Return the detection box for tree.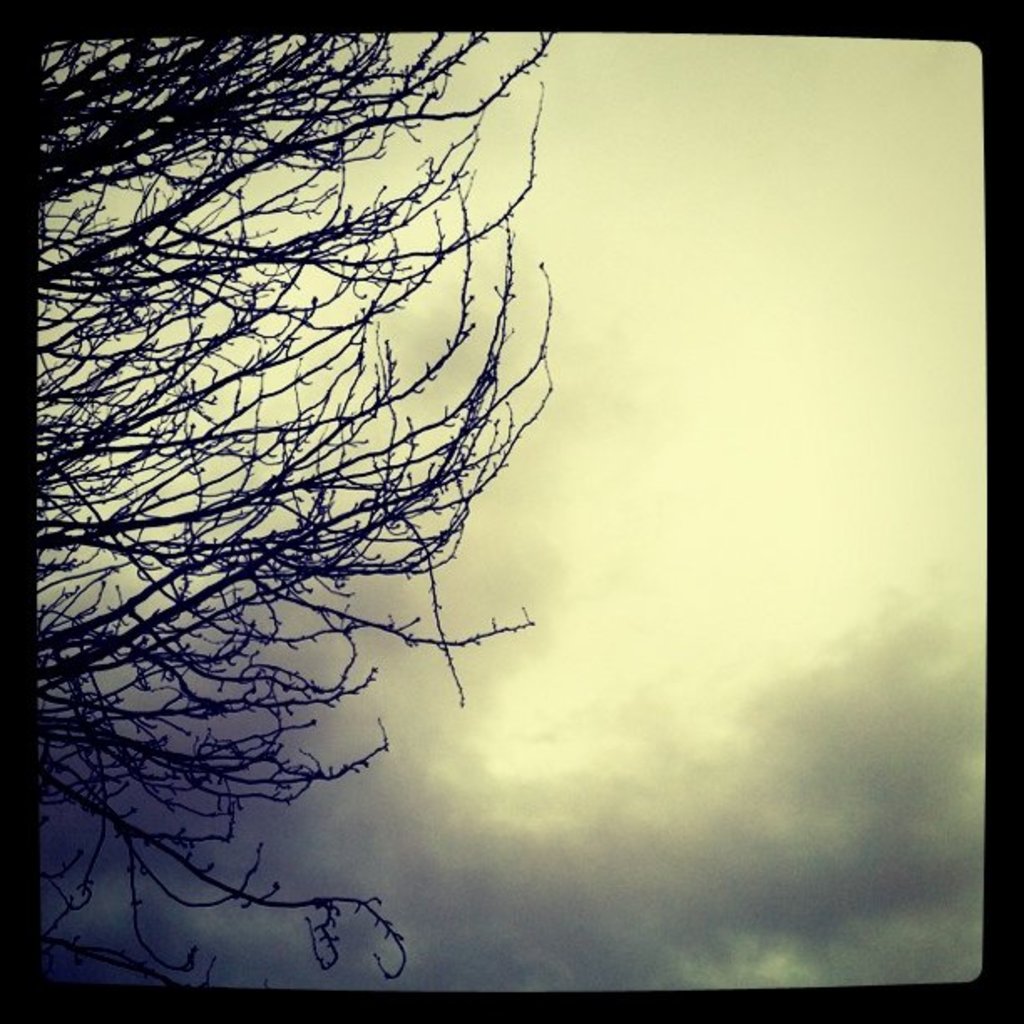
[82, 10, 596, 932].
